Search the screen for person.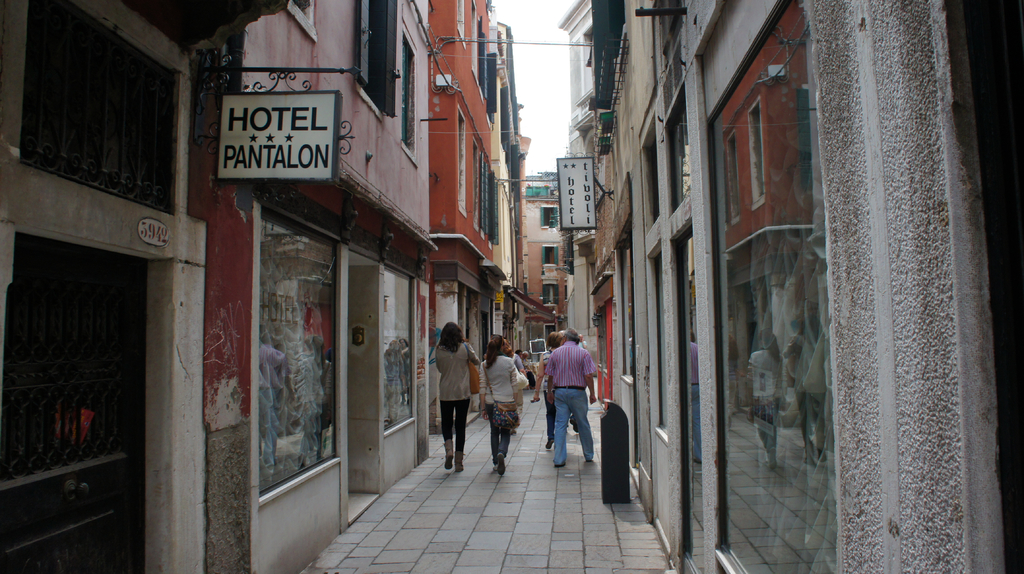
Found at {"left": 435, "top": 321, "right": 481, "bottom": 474}.
